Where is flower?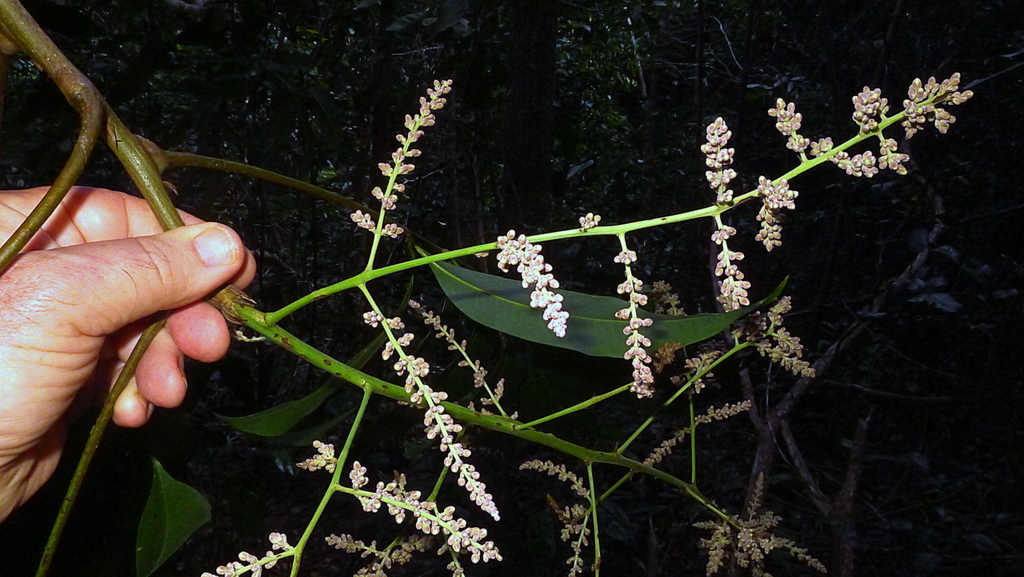
detection(702, 112, 750, 184).
